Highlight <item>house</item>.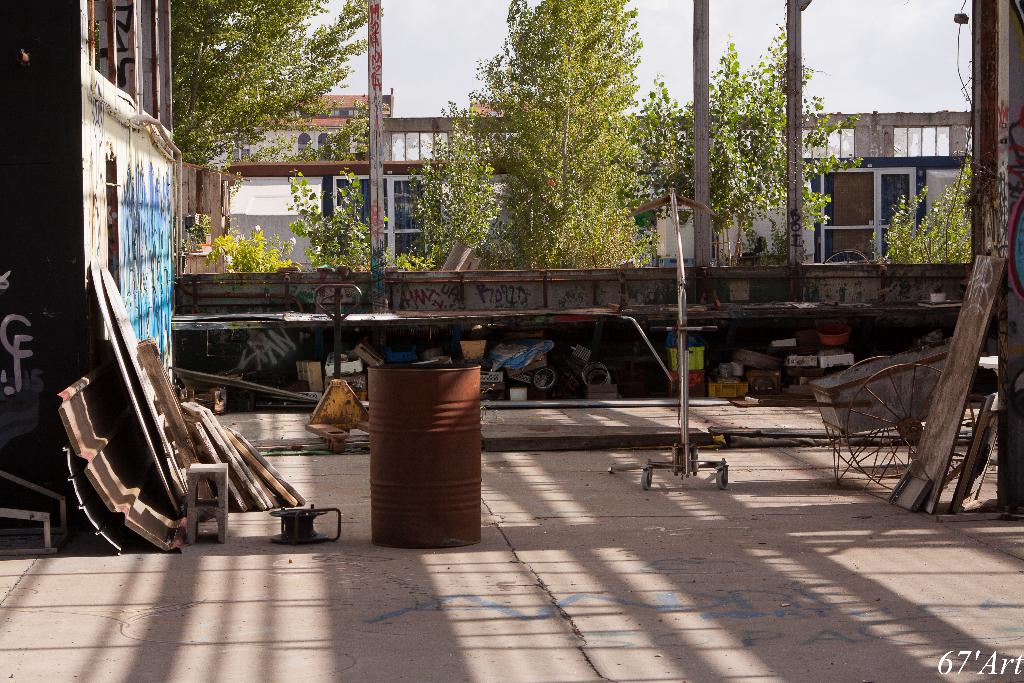
Highlighted region: [left=0, top=0, right=184, bottom=550].
